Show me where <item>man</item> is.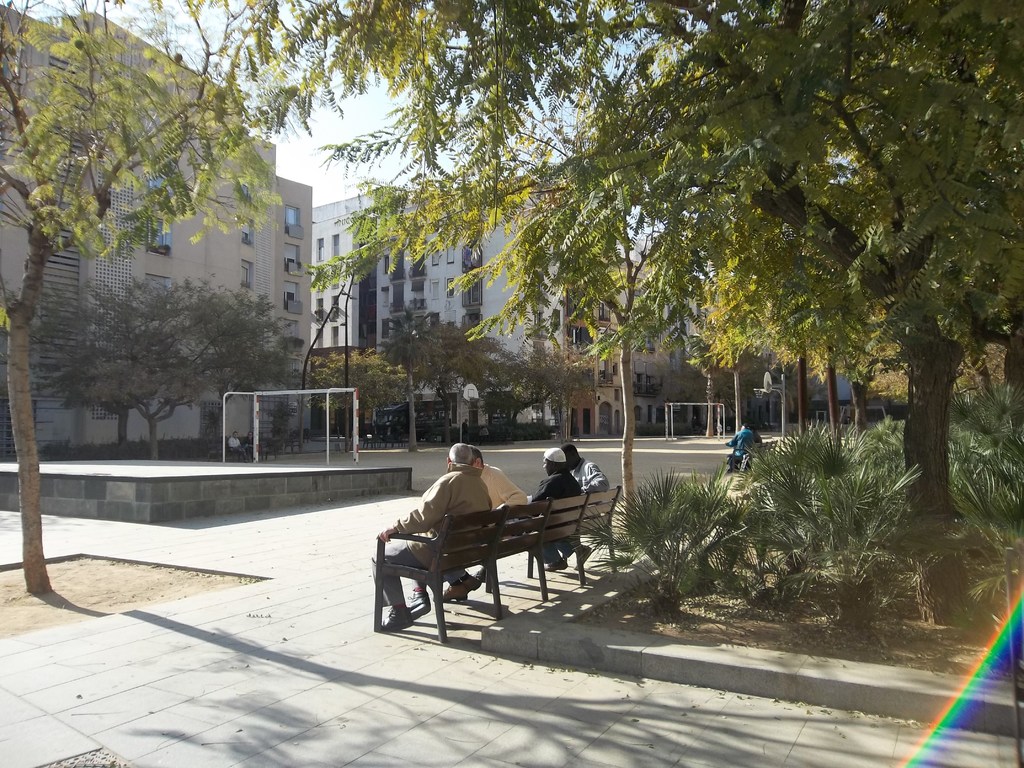
<item>man</item> is at pyautogui.locateOnScreen(371, 440, 492, 636).
